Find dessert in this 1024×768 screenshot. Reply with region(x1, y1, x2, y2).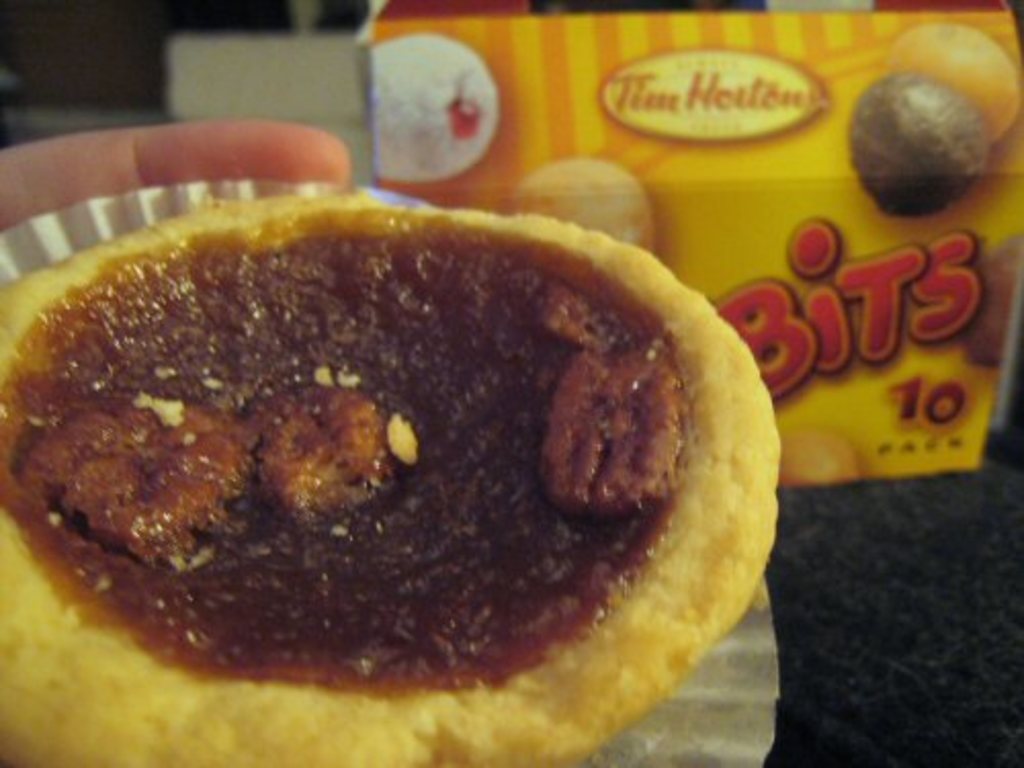
region(0, 197, 778, 766).
